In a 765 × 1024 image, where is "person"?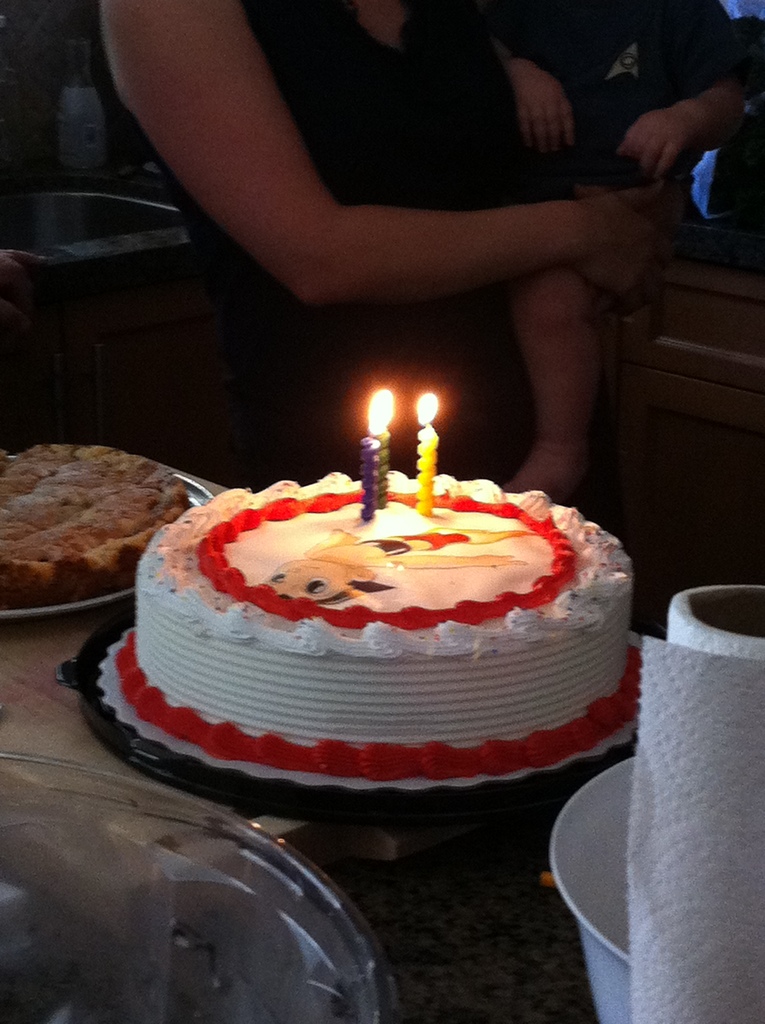
pyautogui.locateOnScreen(93, 0, 704, 491).
